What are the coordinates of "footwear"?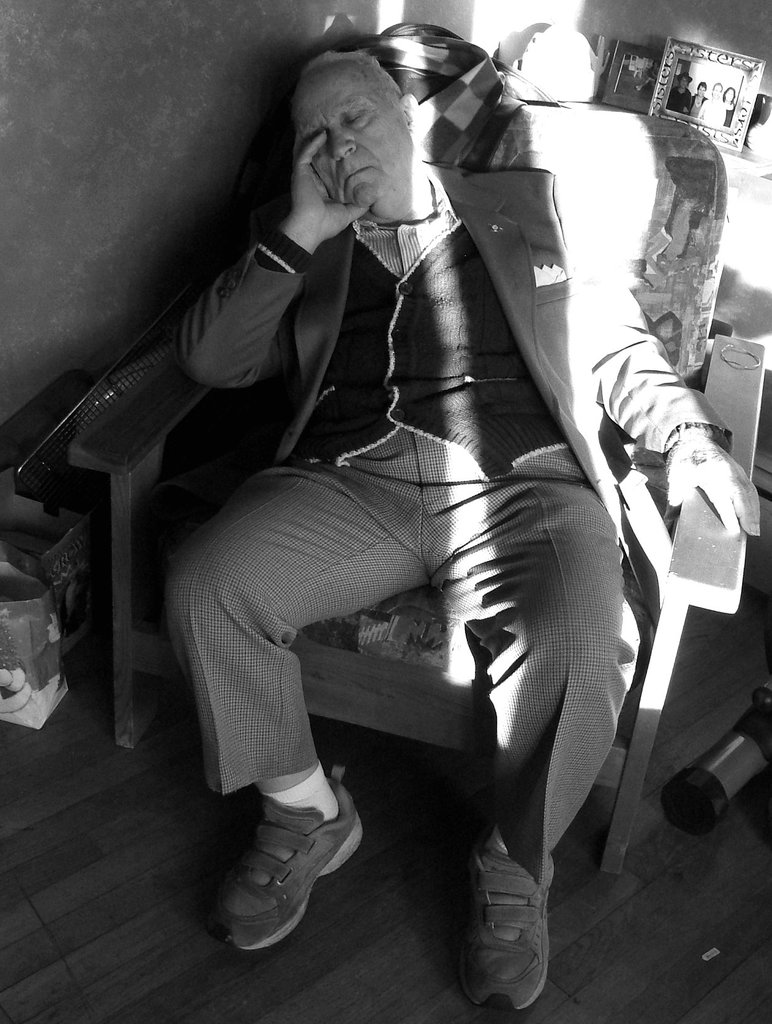
crop(464, 831, 555, 1008).
